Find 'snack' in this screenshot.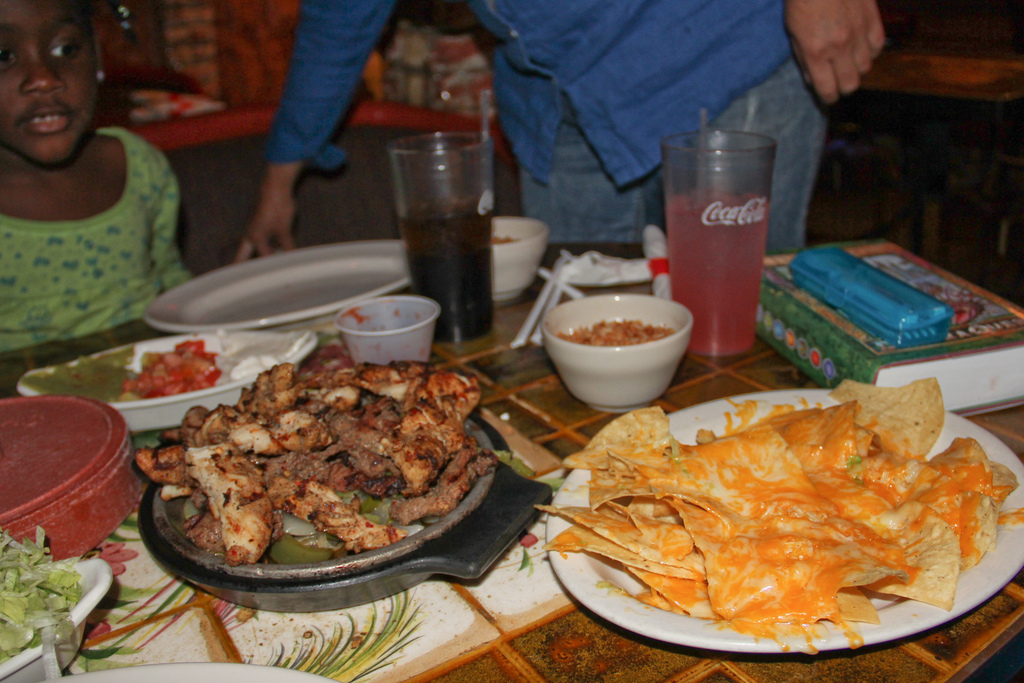
The bounding box for 'snack' is region(562, 304, 669, 341).
